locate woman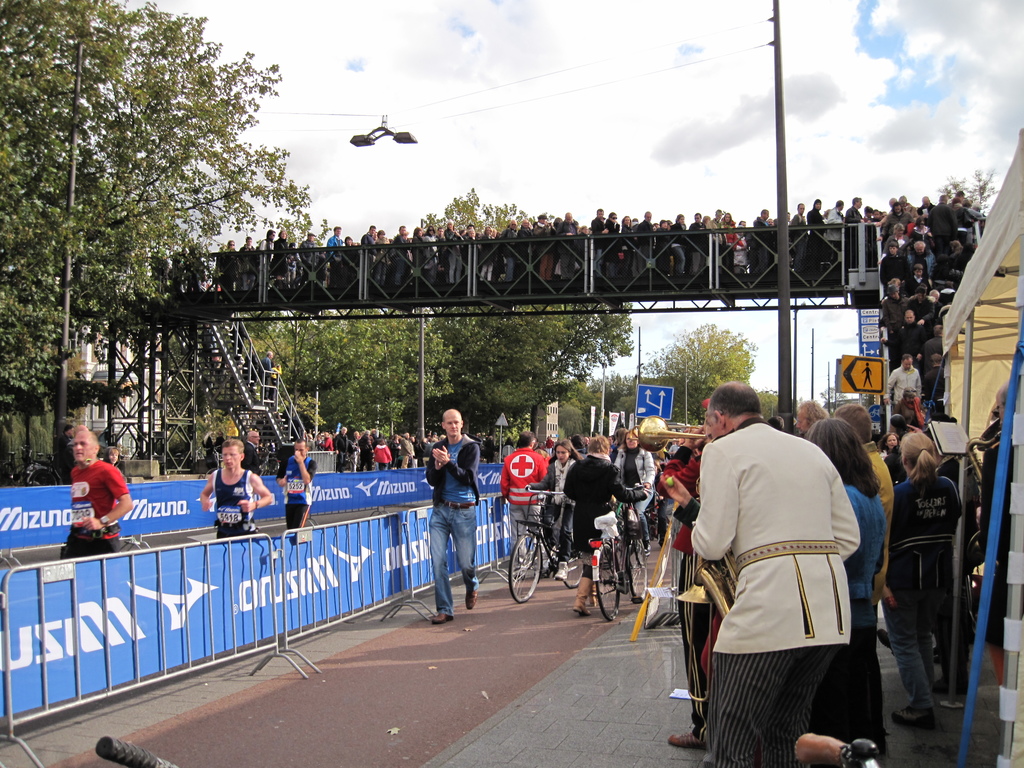
{"left": 269, "top": 228, "right": 291, "bottom": 292}
